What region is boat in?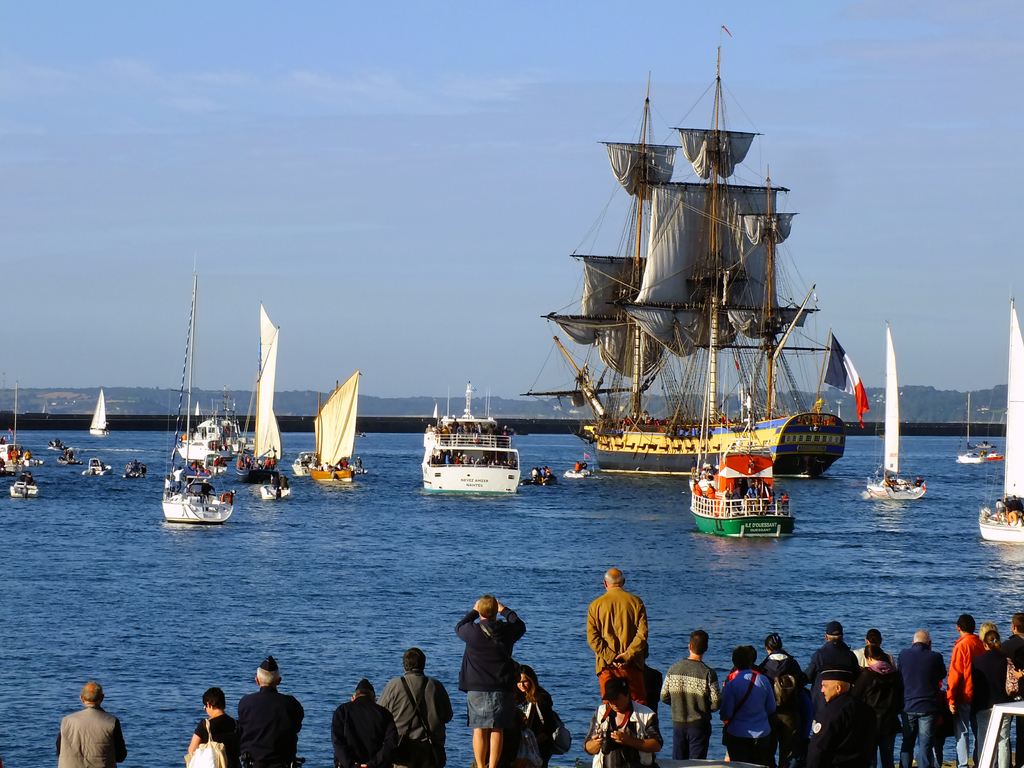
detection(292, 448, 321, 477).
